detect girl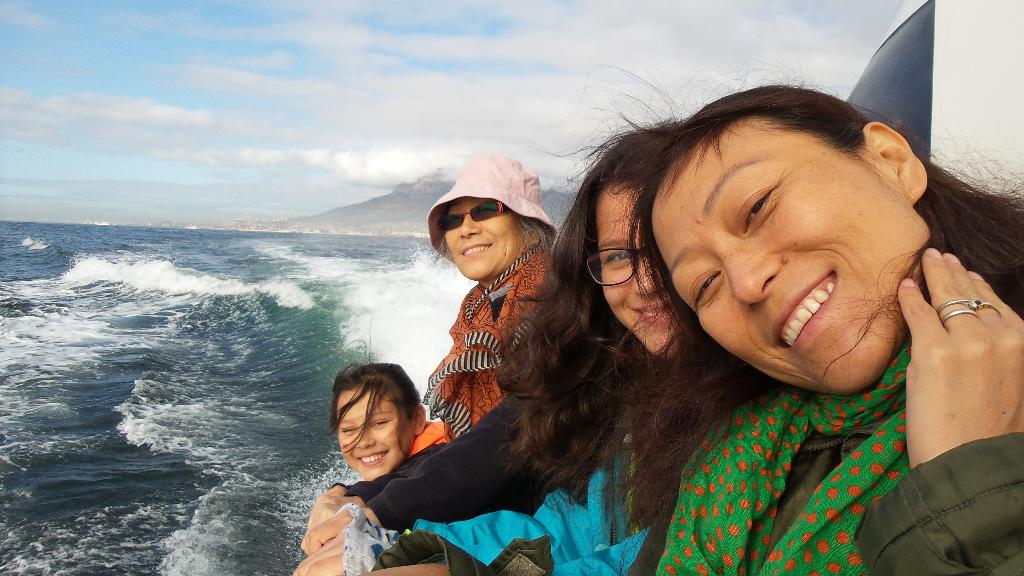
l=326, t=314, r=457, b=481
